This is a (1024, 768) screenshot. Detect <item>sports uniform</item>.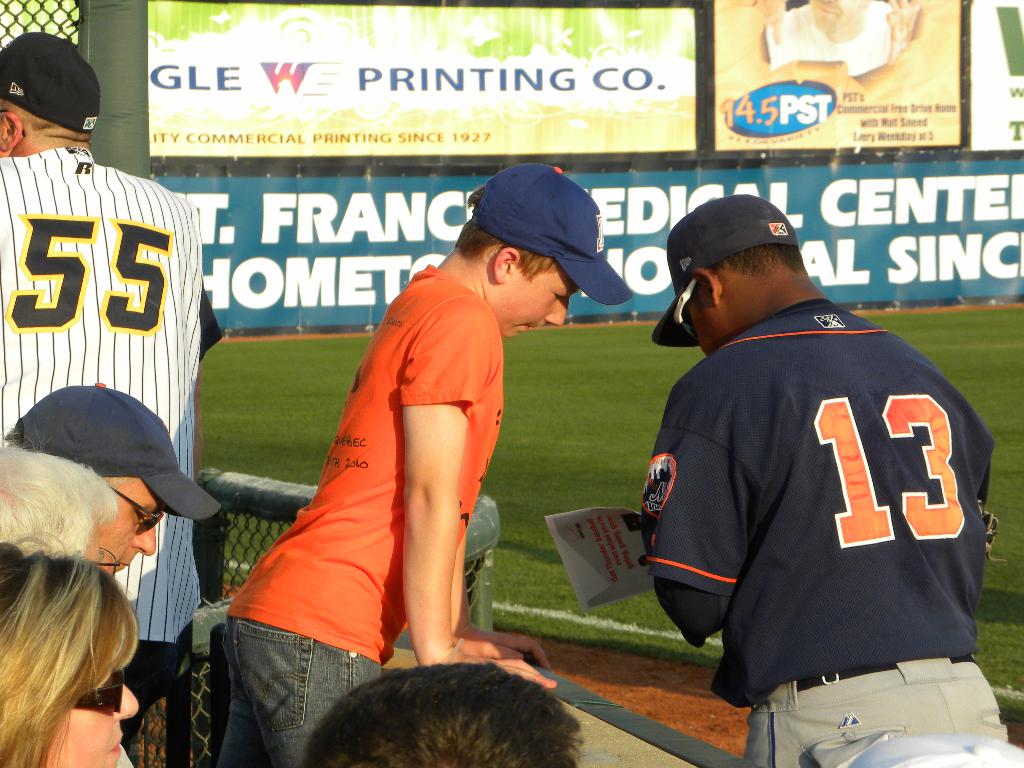
region(631, 292, 1023, 767).
